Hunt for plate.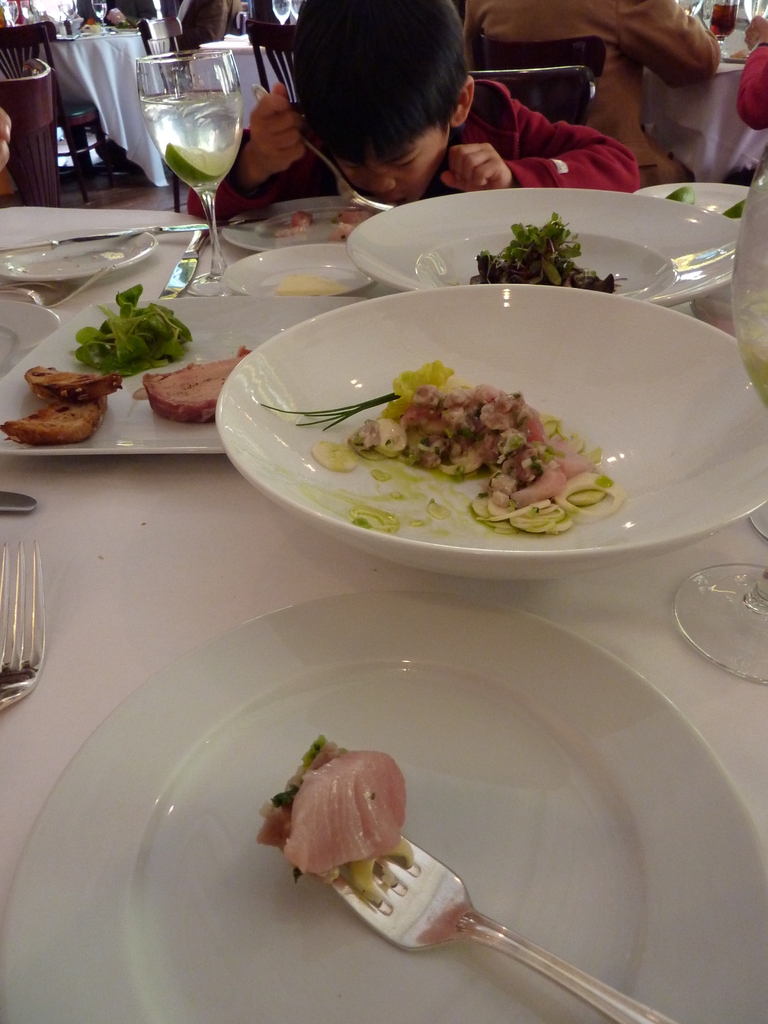
Hunted down at pyautogui.locateOnScreen(344, 187, 742, 307).
